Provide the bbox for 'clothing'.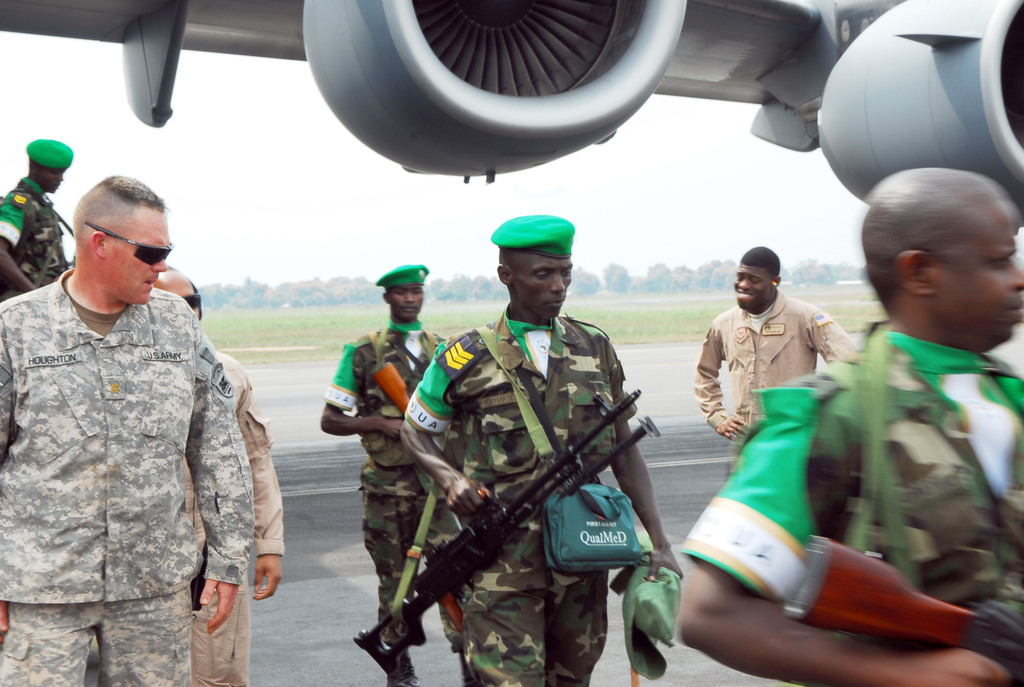
x1=318 y1=313 x2=452 y2=644.
